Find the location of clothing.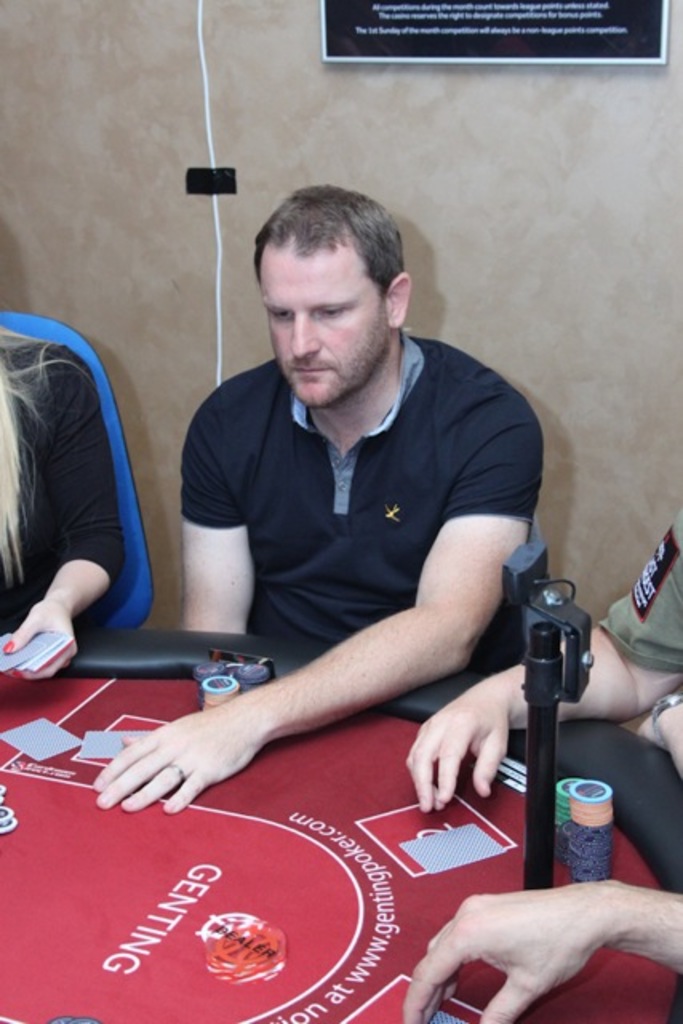
Location: 597 510 681 677.
